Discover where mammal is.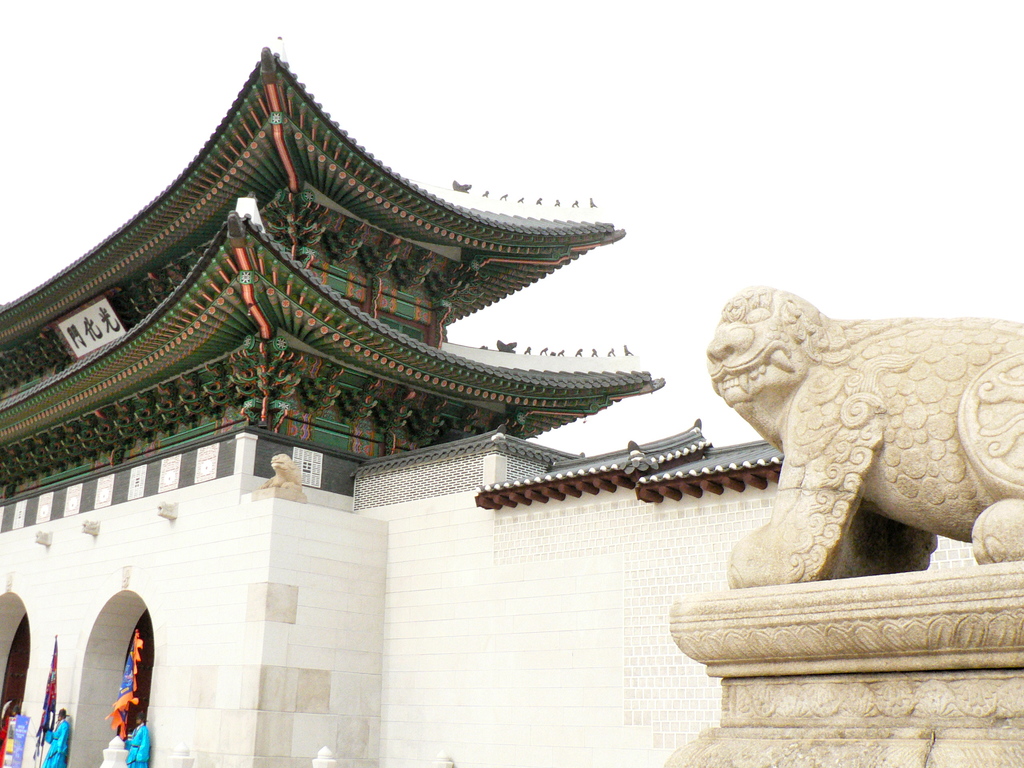
Discovered at {"left": 0, "top": 705, "right": 18, "bottom": 767}.
